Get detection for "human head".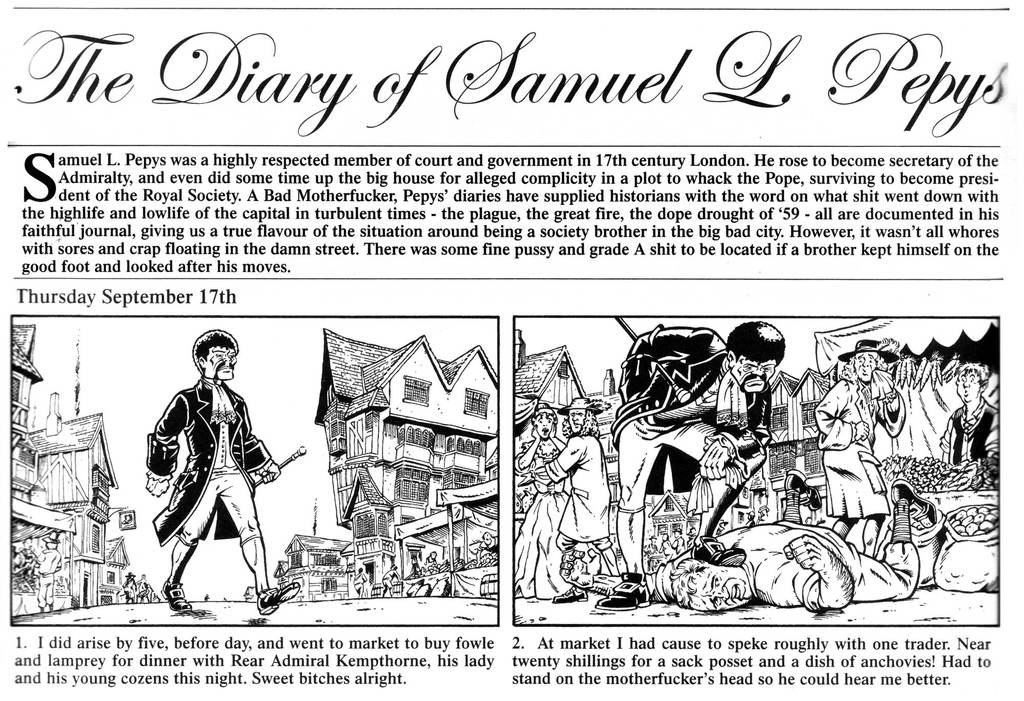
Detection: (687, 565, 753, 614).
